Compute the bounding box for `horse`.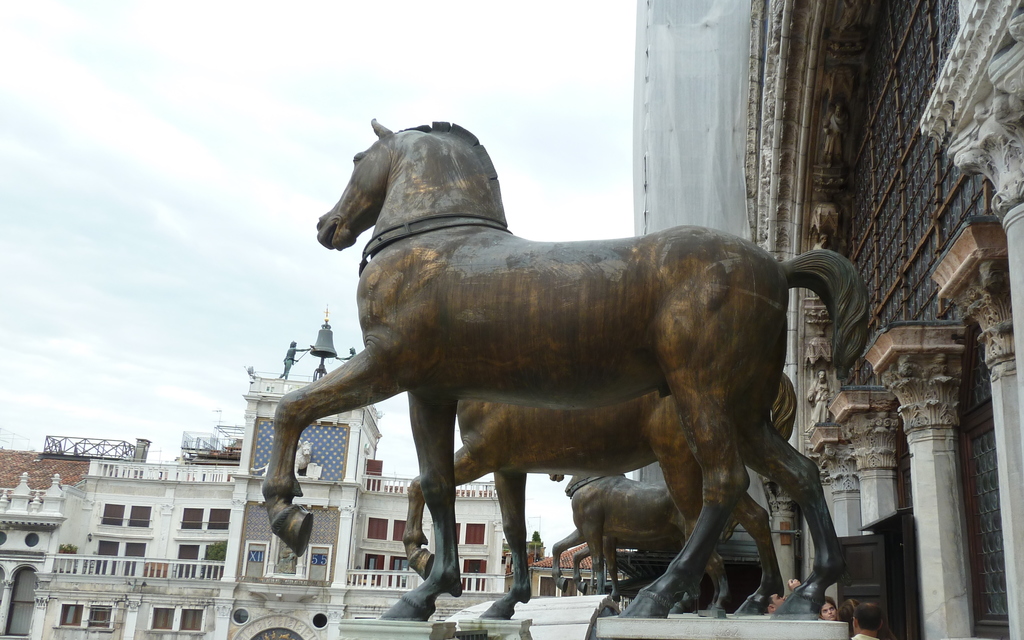
<box>257,119,873,628</box>.
